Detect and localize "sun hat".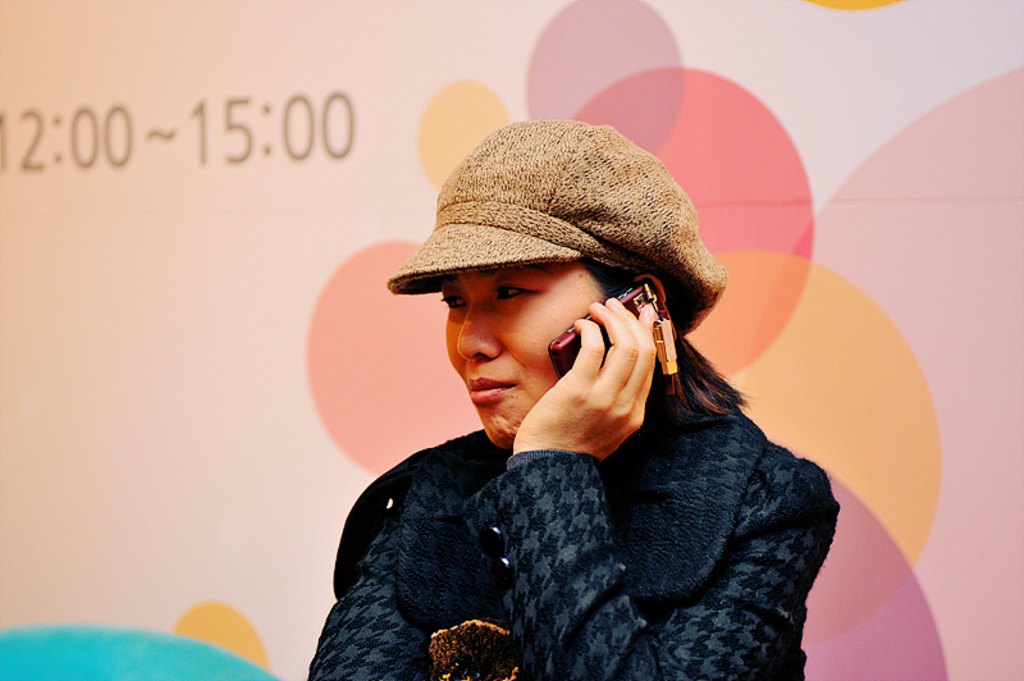
Localized at (left=380, top=114, right=724, bottom=333).
